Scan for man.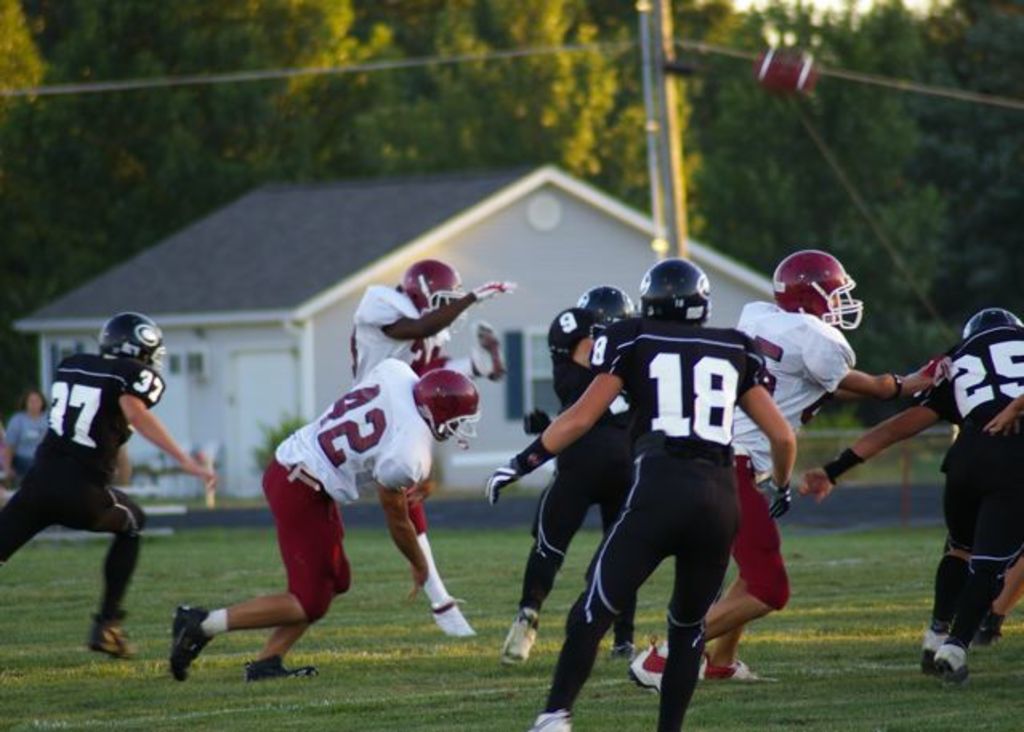
Scan result: locate(0, 312, 218, 657).
